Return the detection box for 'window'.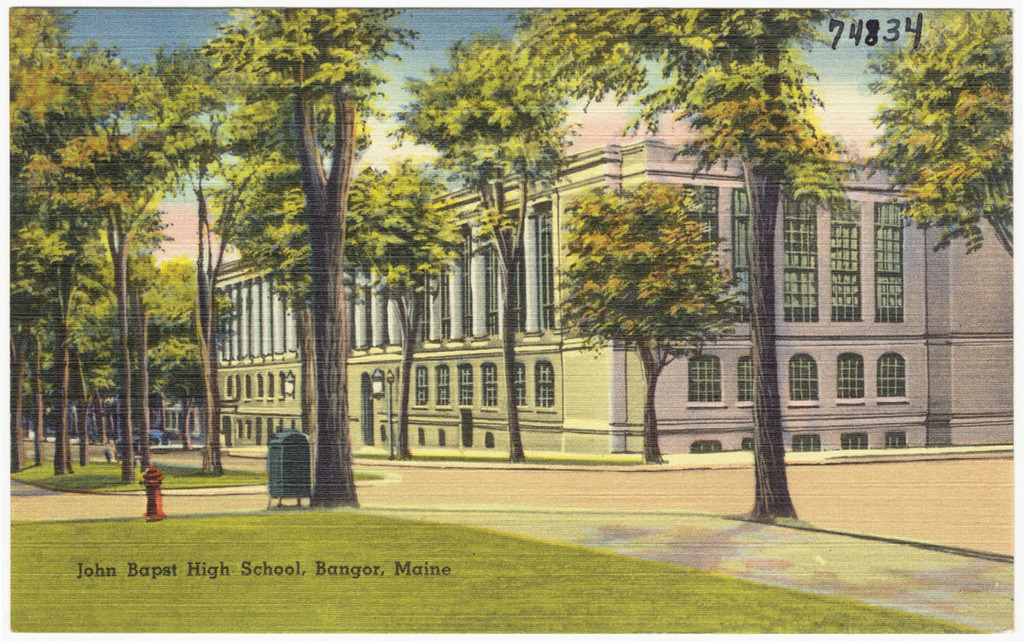
Rect(536, 363, 555, 408).
